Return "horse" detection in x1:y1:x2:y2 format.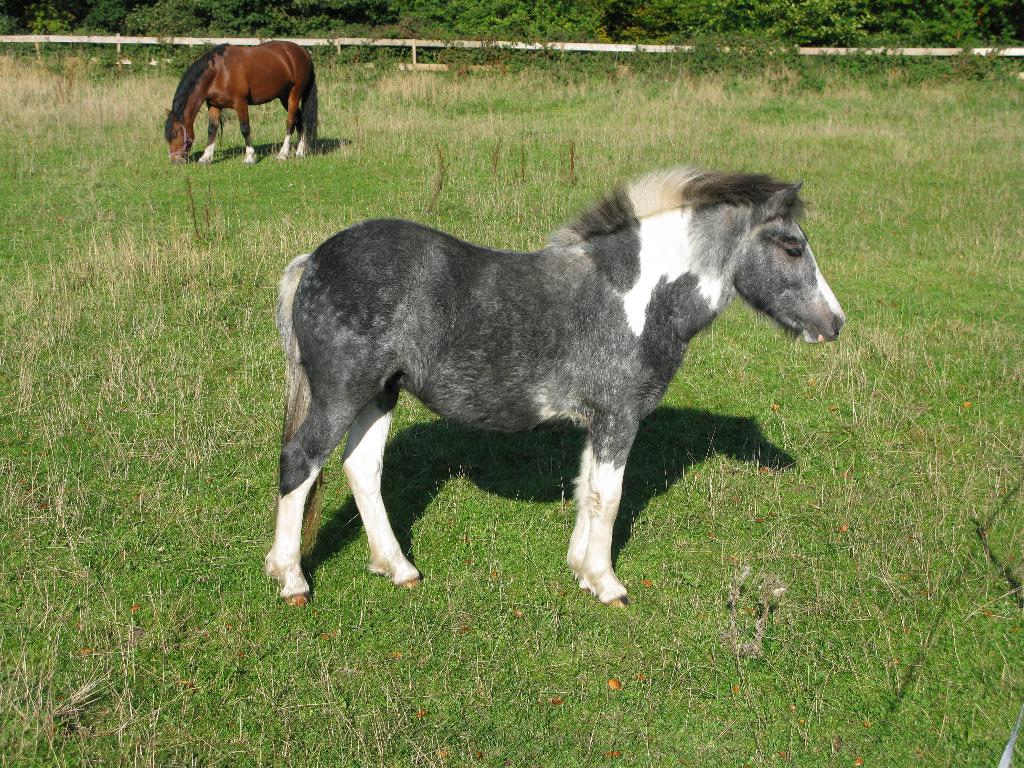
260:160:853:609.
